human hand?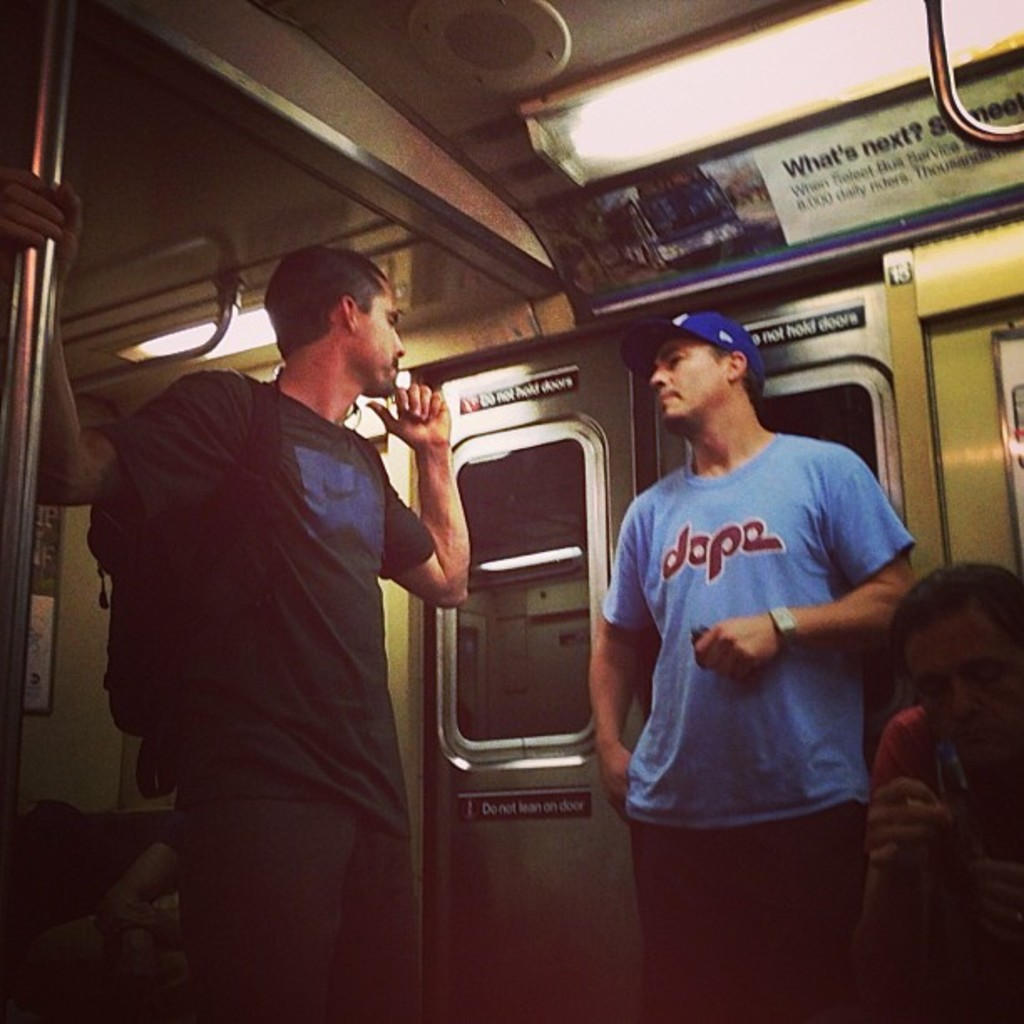
l=865, t=778, r=959, b=878
